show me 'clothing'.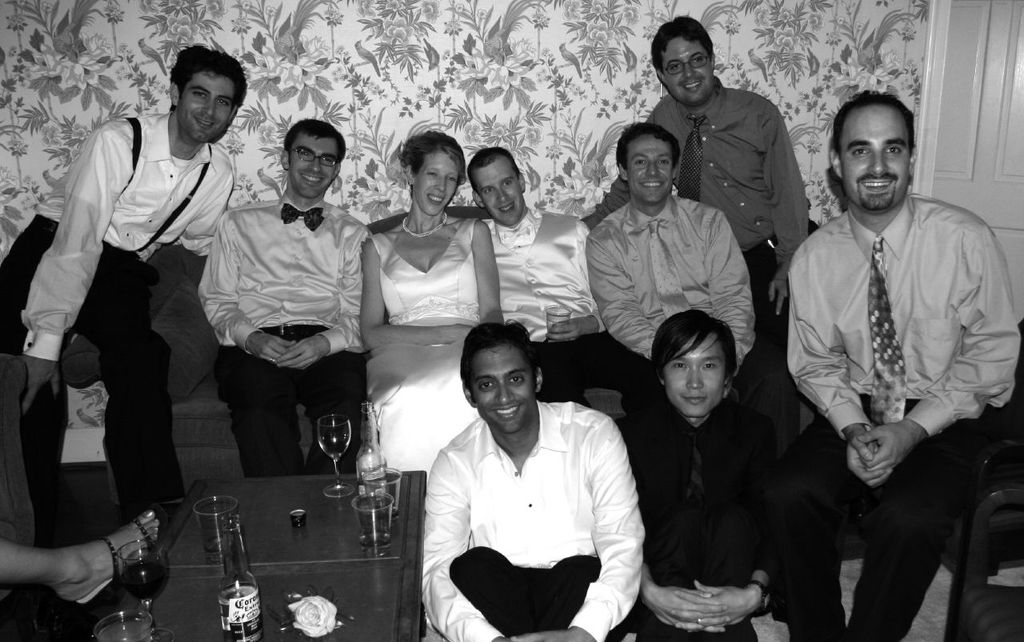
'clothing' is here: pyautogui.locateOnScreen(24, 113, 243, 366).
